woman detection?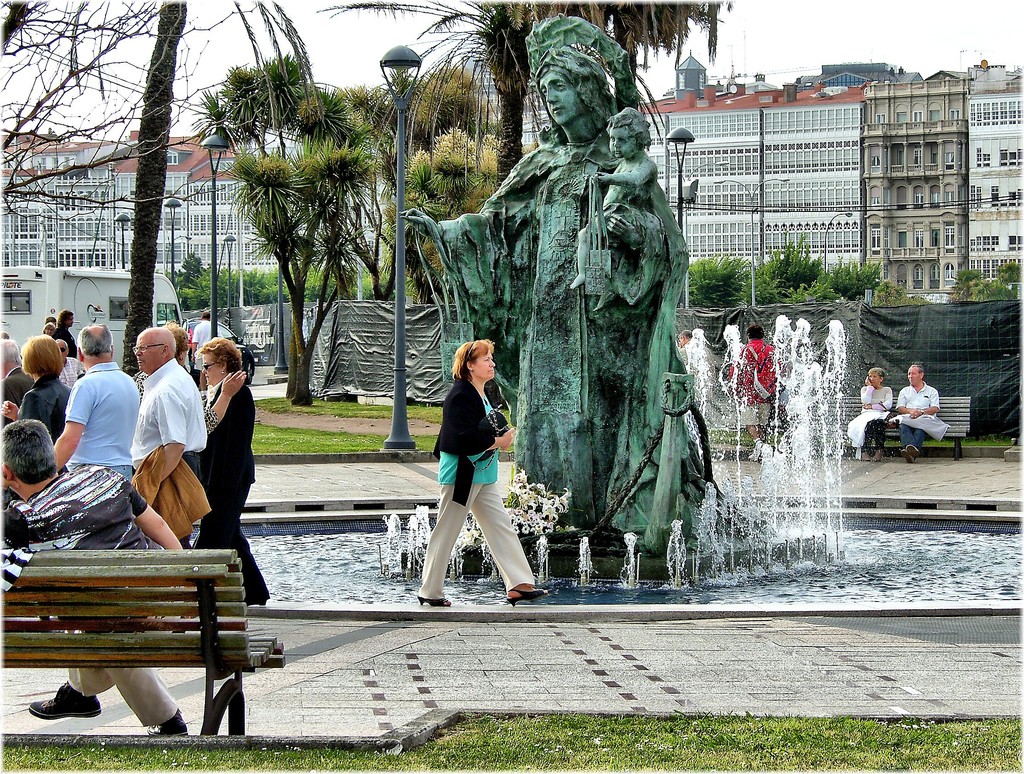
bbox=[858, 368, 892, 461]
